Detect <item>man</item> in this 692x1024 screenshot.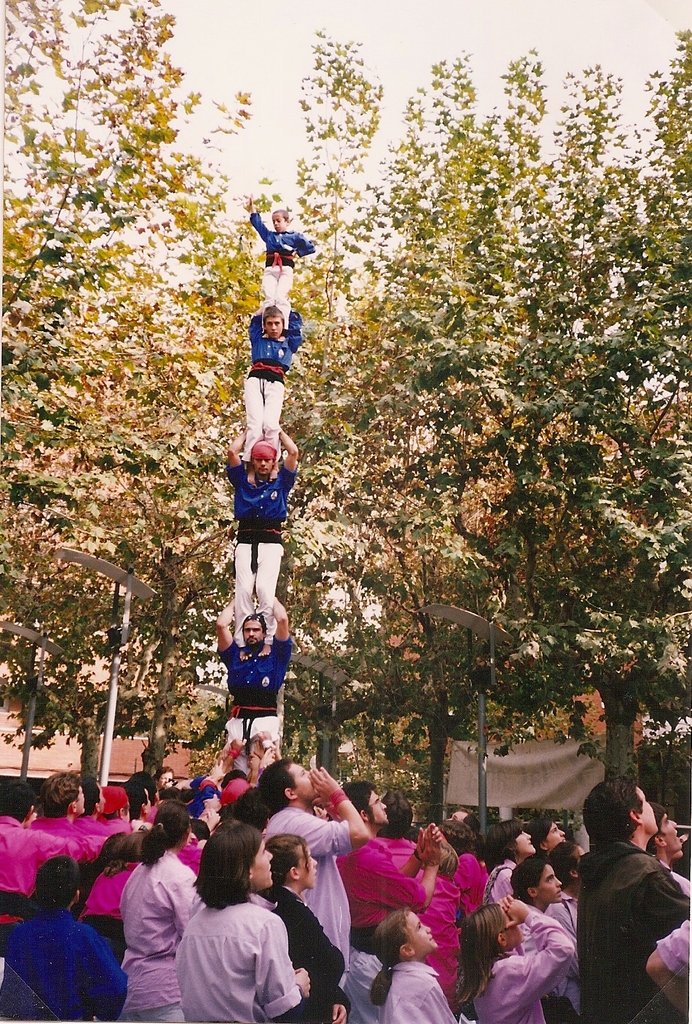
Detection: Rect(647, 803, 691, 892).
